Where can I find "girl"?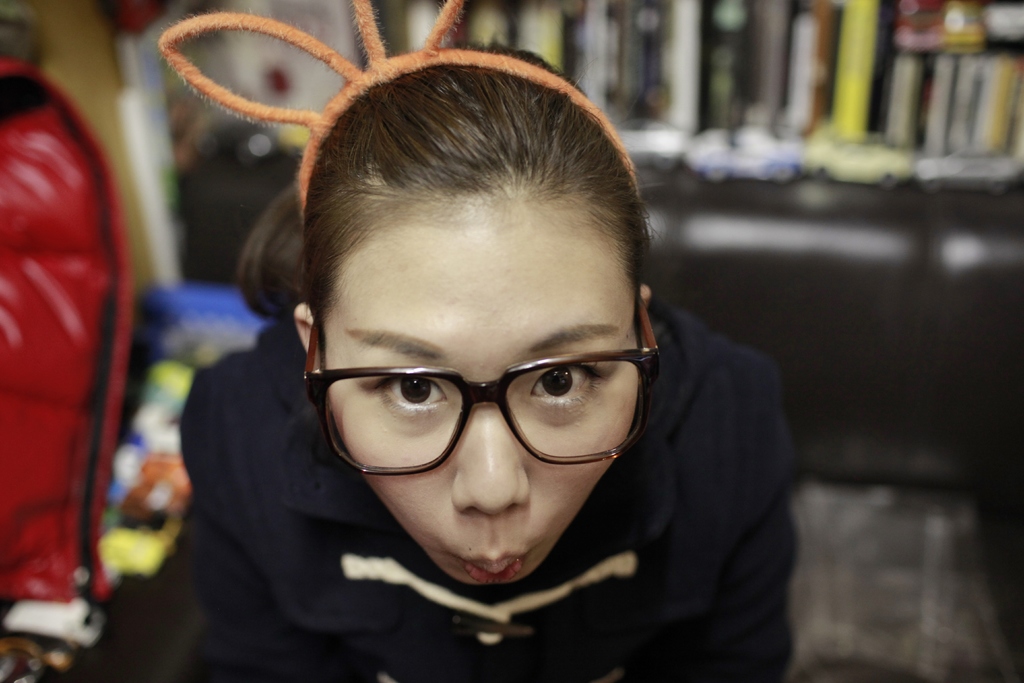
You can find it at bbox=(157, 0, 799, 682).
